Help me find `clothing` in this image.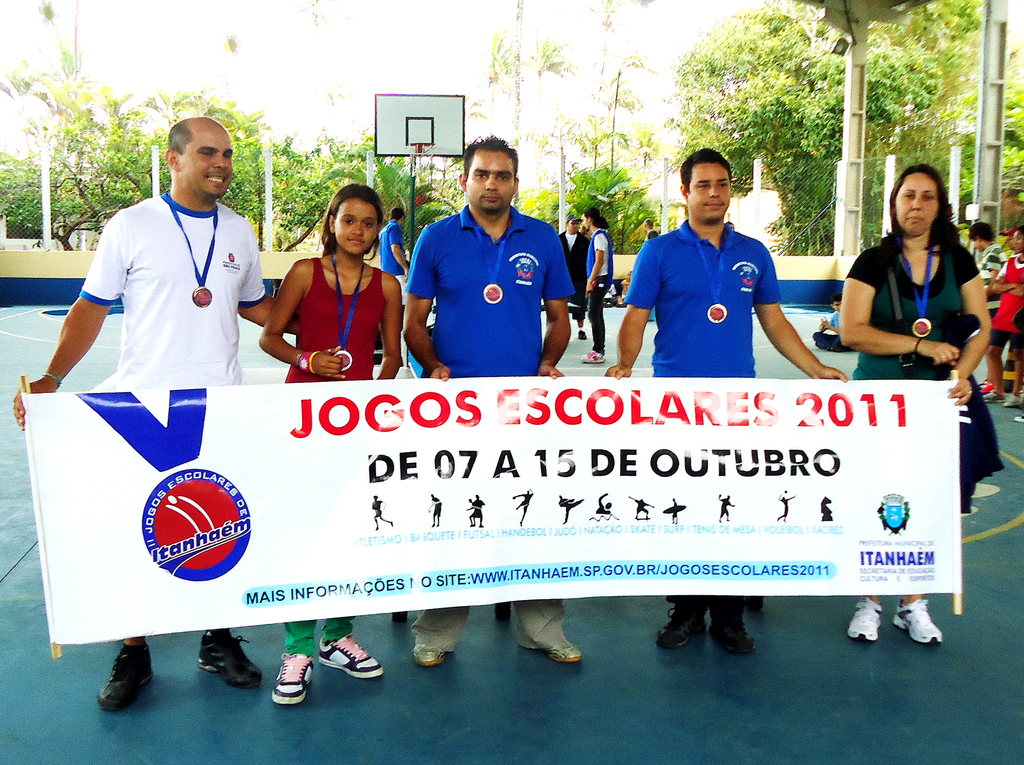
Found it: [557,232,590,320].
